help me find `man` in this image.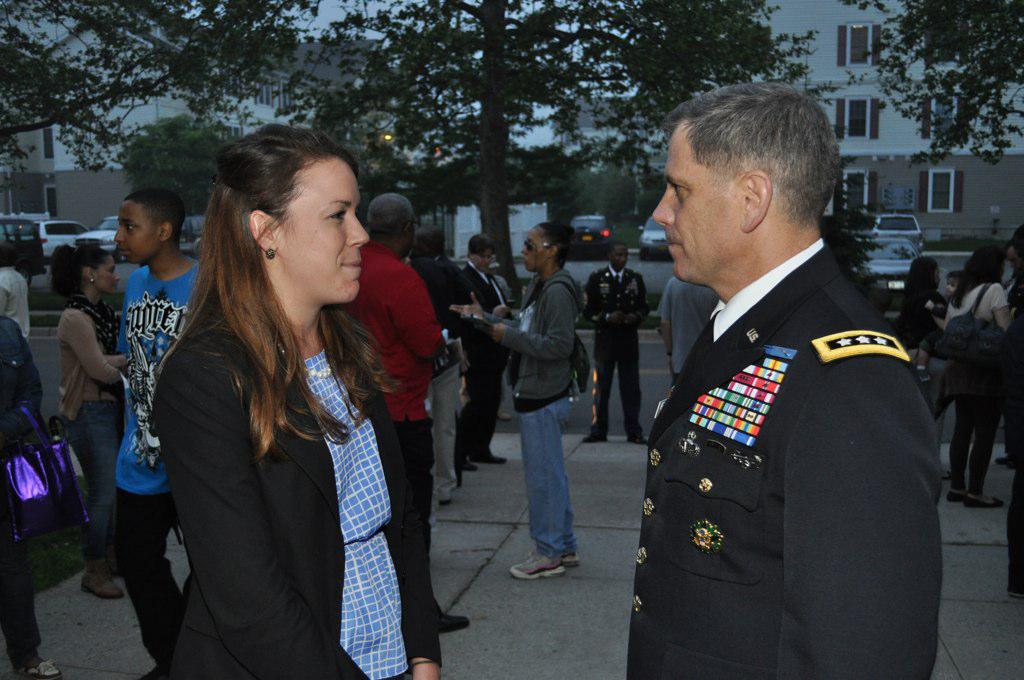
Found it: rect(95, 187, 216, 662).
